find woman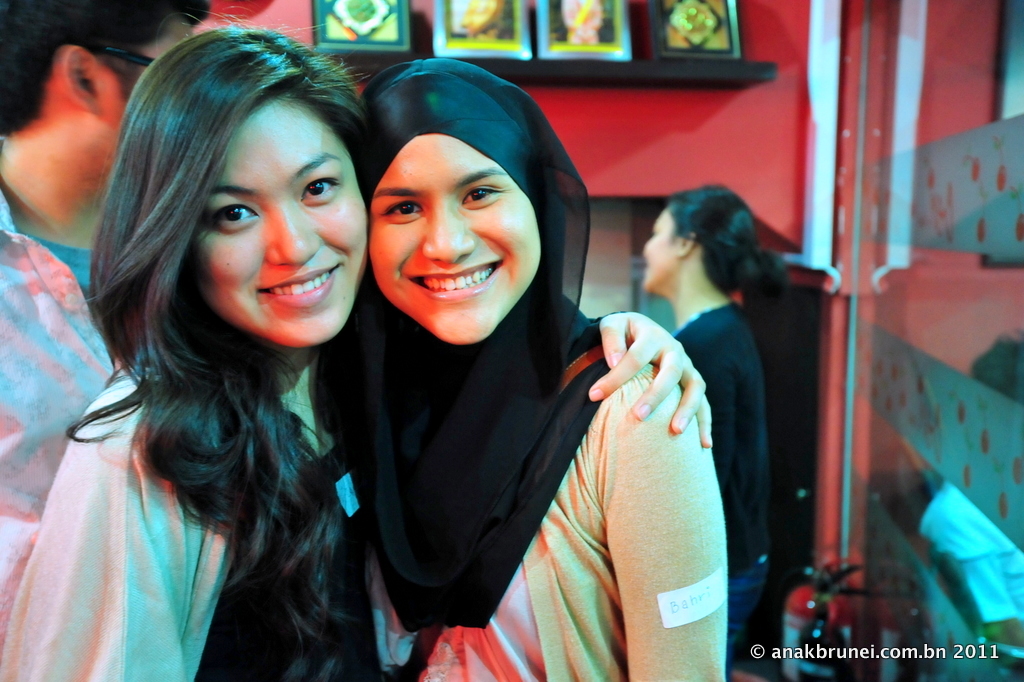
[640,174,787,644]
